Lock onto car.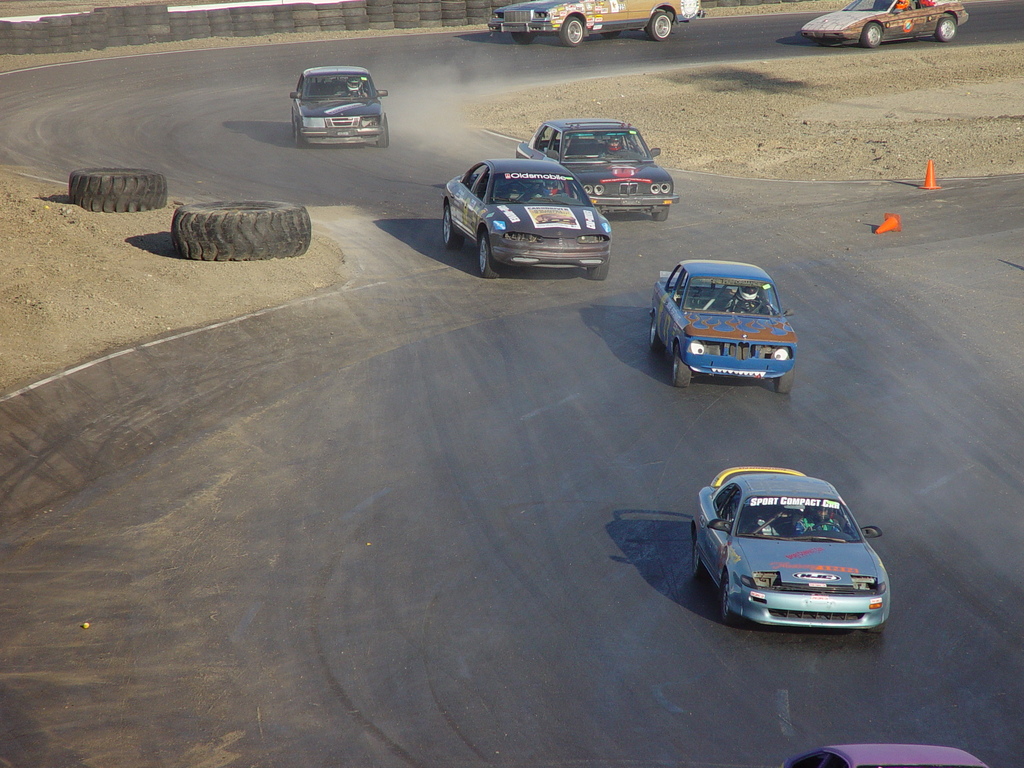
Locked: 799,0,972,45.
